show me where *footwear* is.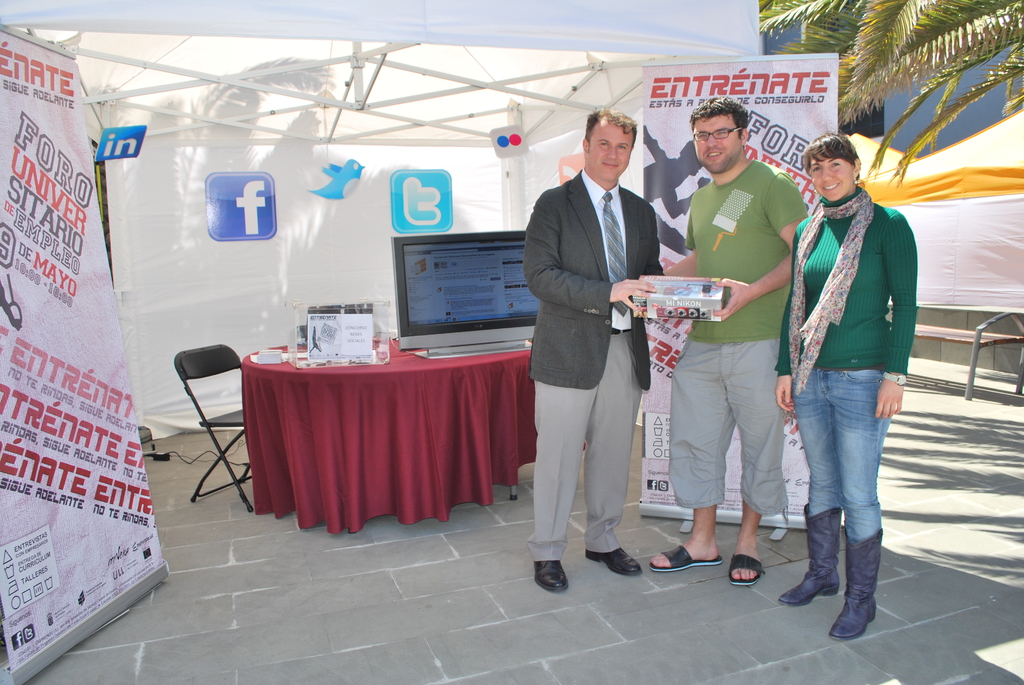
*footwear* is at 781,508,841,604.
